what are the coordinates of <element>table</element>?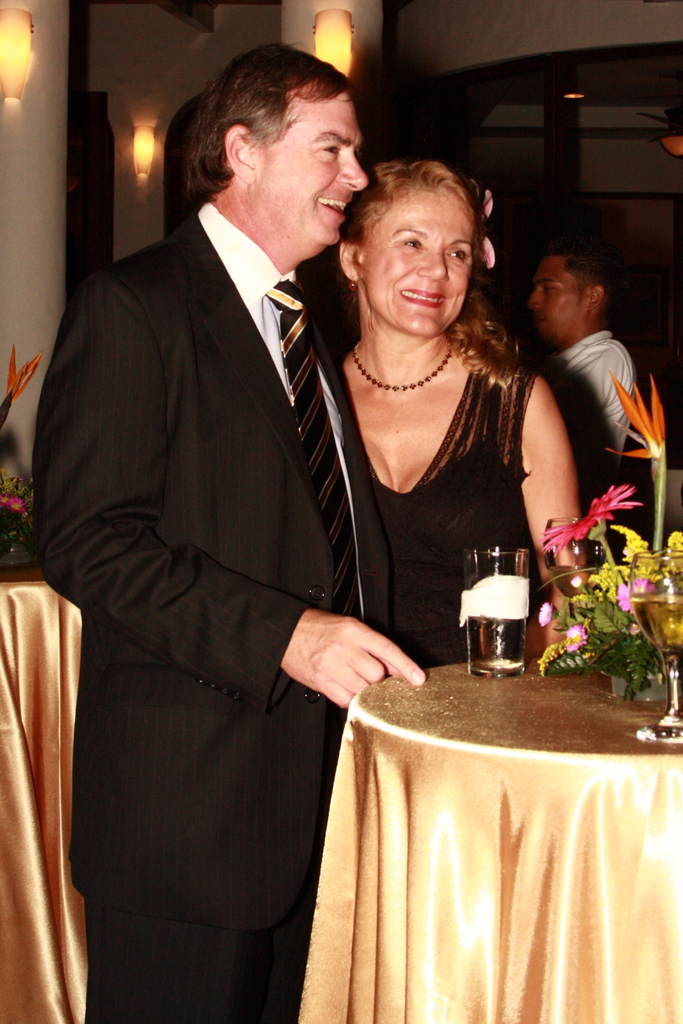
{"left": 292, "top": 657, "right": 682, "bottom": 1023}.
